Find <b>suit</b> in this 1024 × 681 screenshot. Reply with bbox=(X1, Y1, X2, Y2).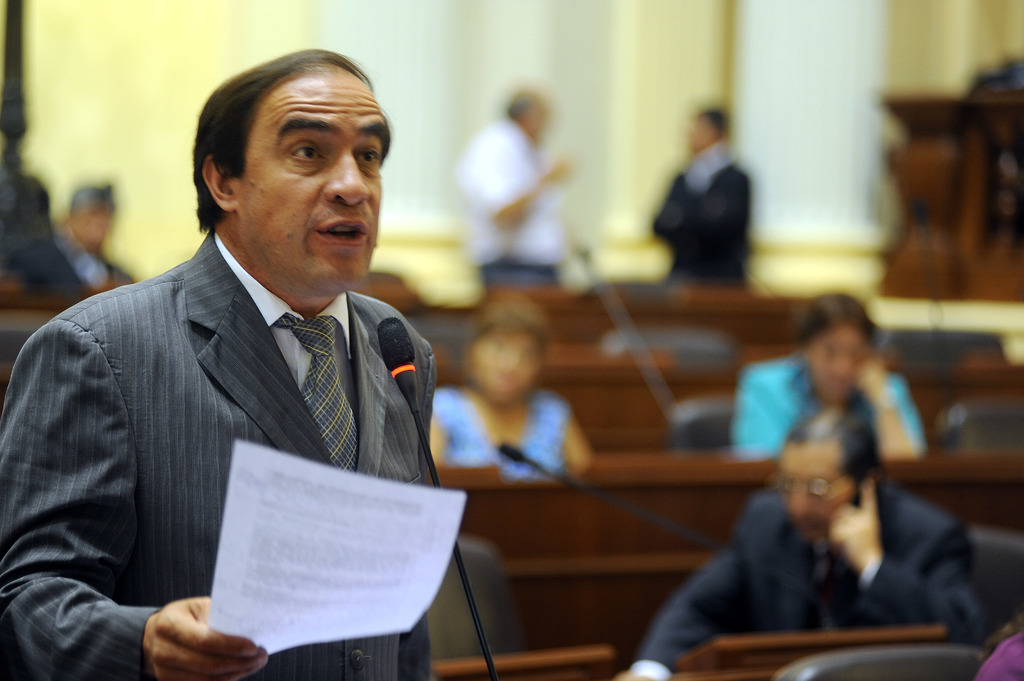
bbox=(624, 483, 991, 680).
